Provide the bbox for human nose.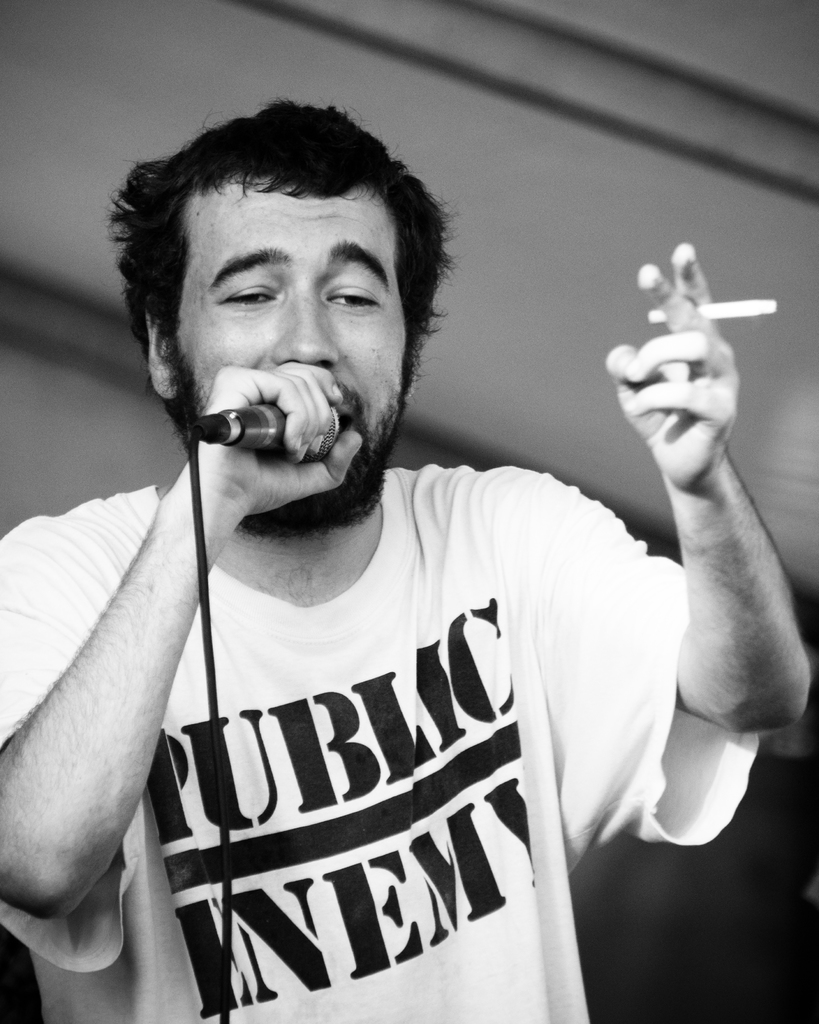
{"x1": 273, "y1": 280, "x2": 337, "y2": 371}.
